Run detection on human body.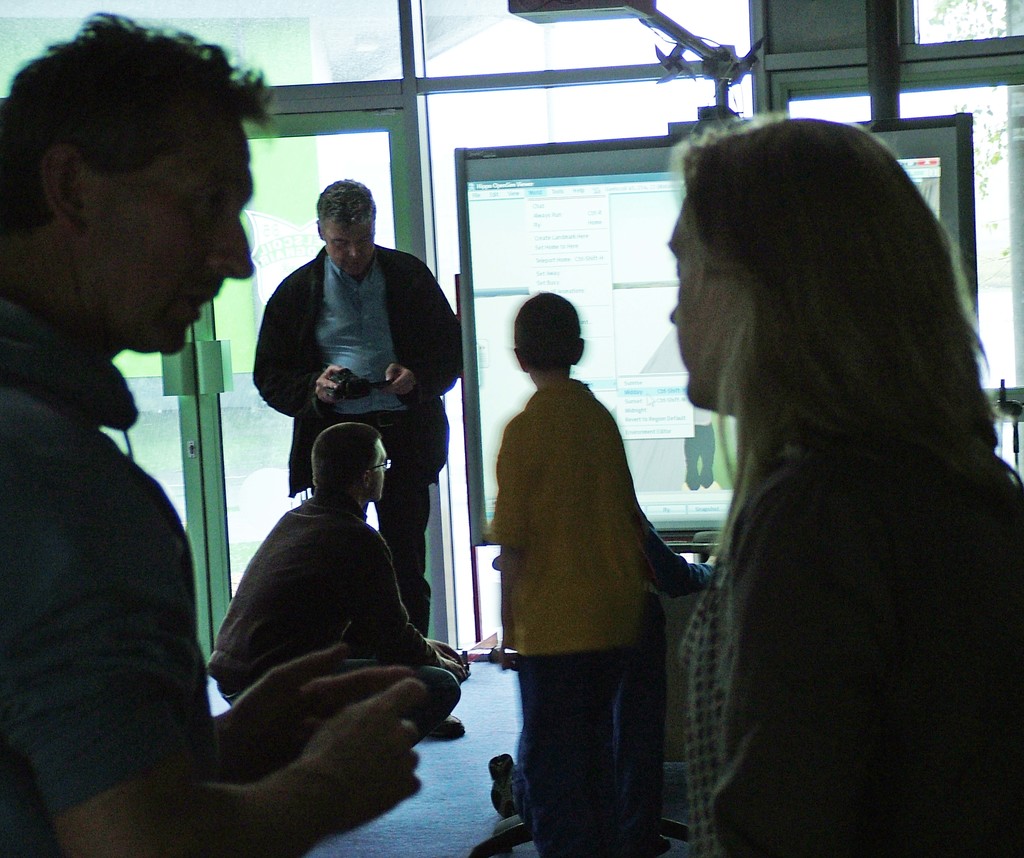
Result: (x1=632, y1=106, x2=1022, y2=853).
